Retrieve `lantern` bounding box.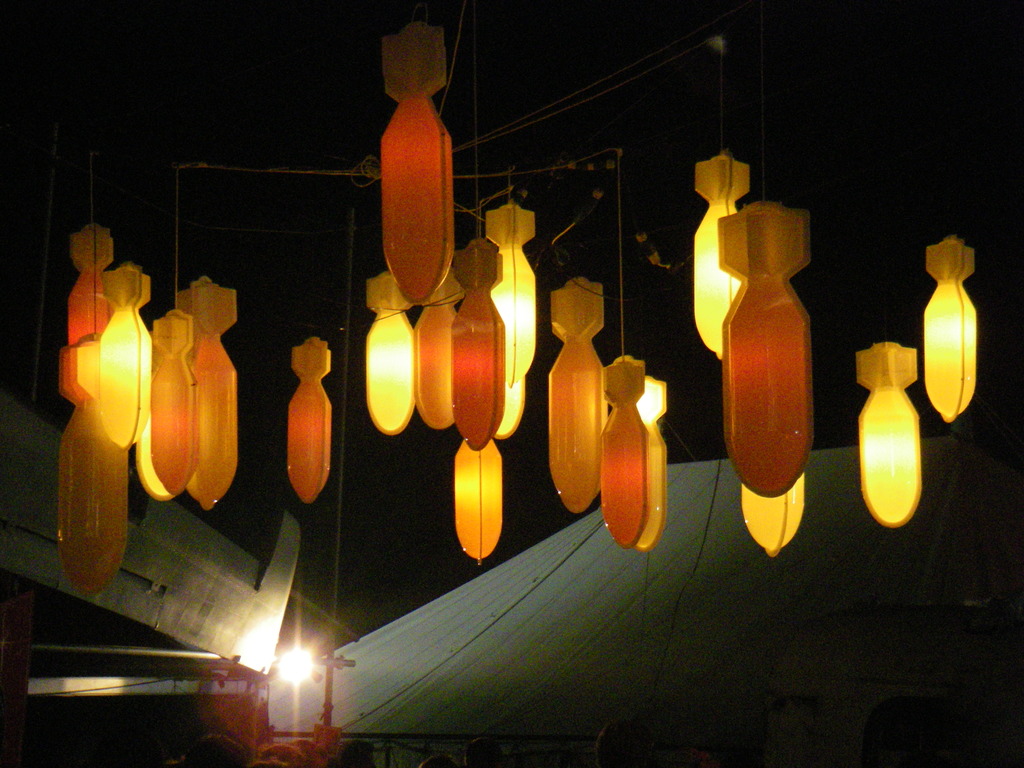
Bounding box: 637:376:670:548.
